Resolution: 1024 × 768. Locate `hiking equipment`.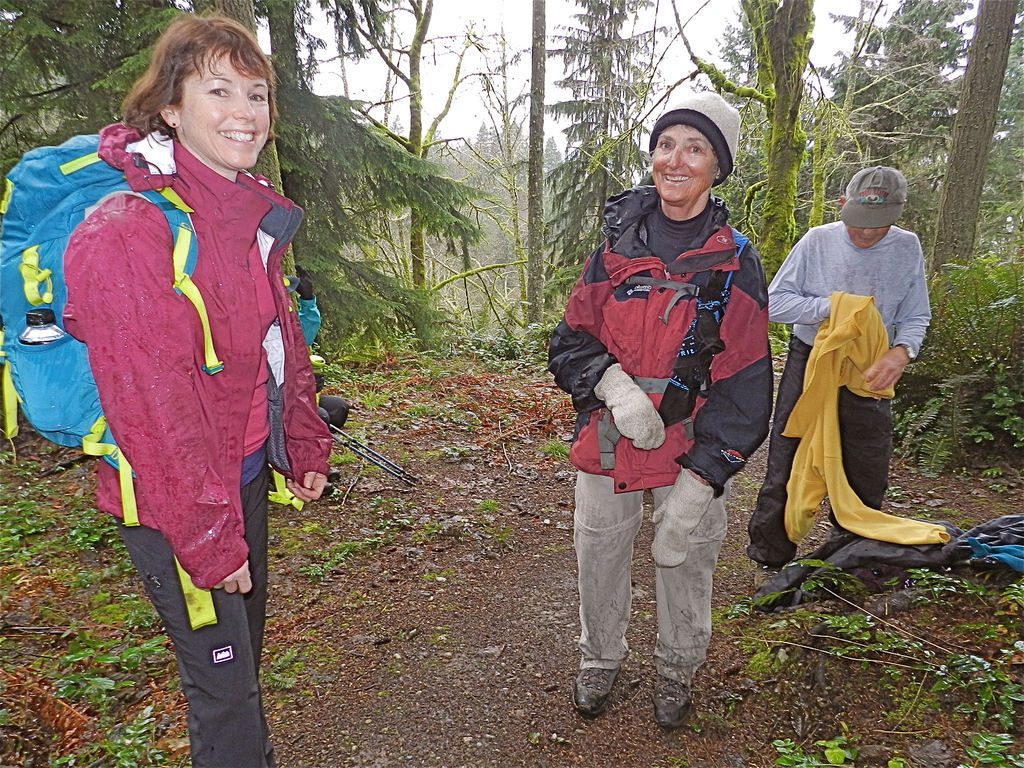
{"x1": 652, "y1": 668, "x2": 690, "y2": 726}.
